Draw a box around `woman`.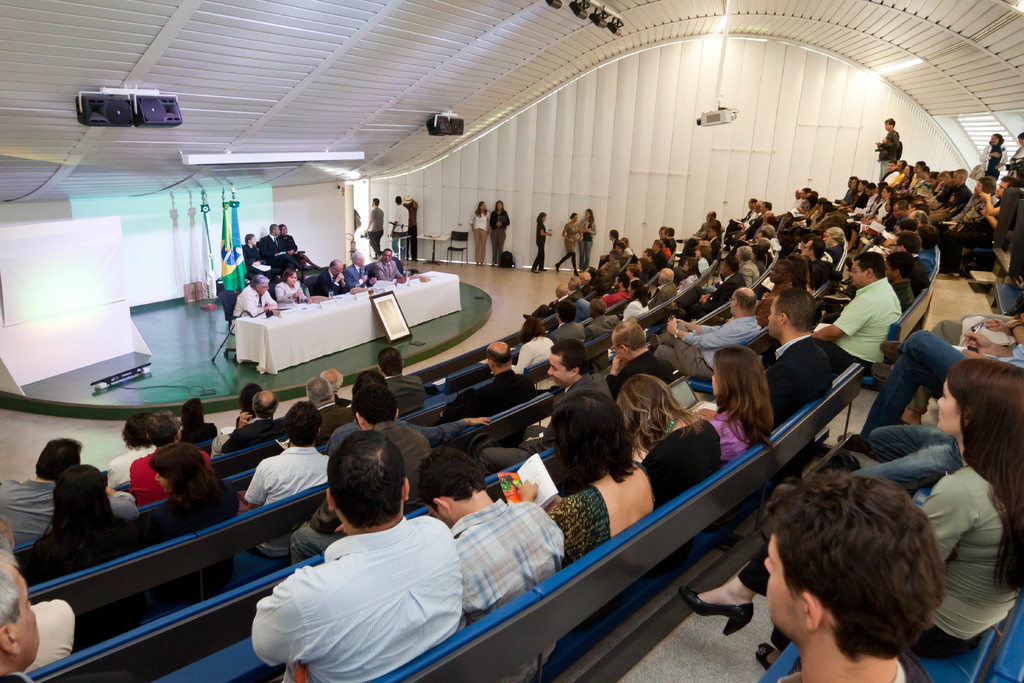
701:345:780:468.
